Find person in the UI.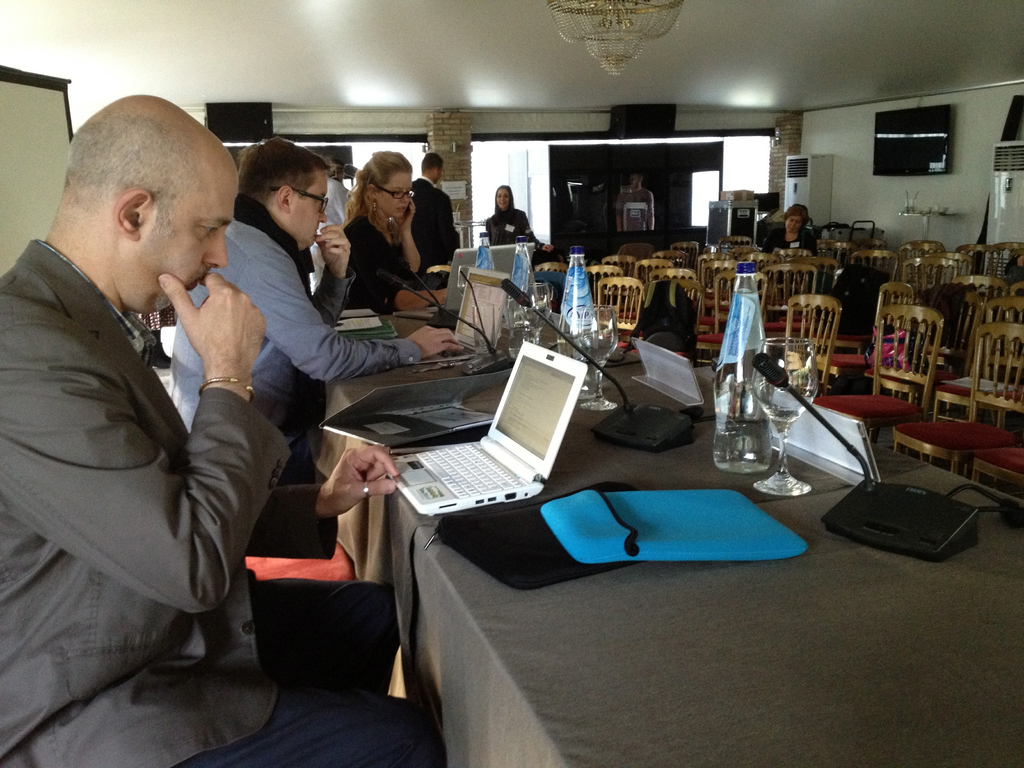
UI element at [x1=488, y1=184, x2=553, y2=262].
